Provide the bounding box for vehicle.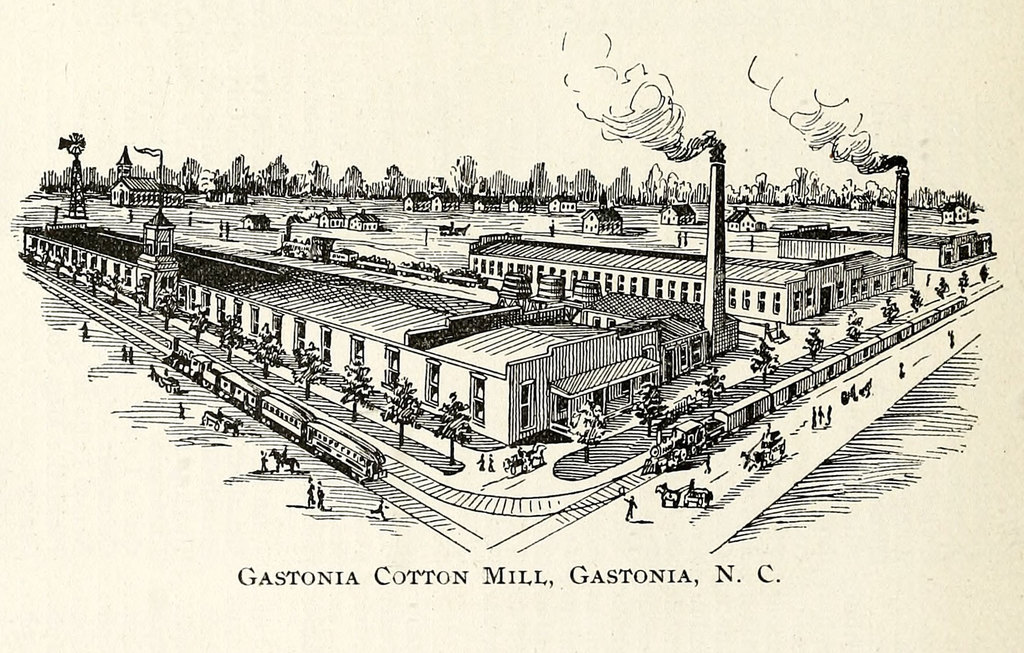
<box>651,289,967,479</box>.
